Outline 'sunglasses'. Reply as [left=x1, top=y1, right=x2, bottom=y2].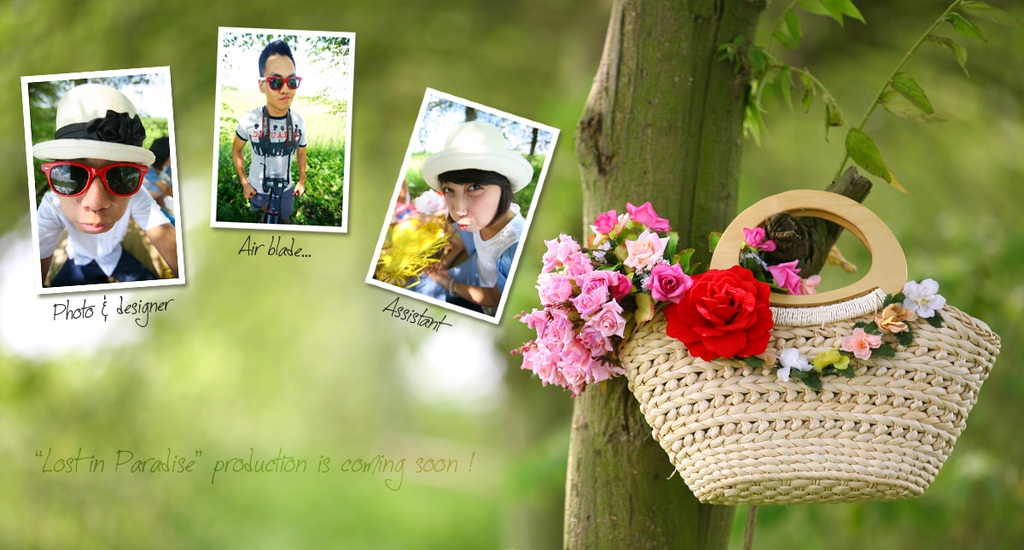
[left=261, top=78, right=302, bottom=90].
